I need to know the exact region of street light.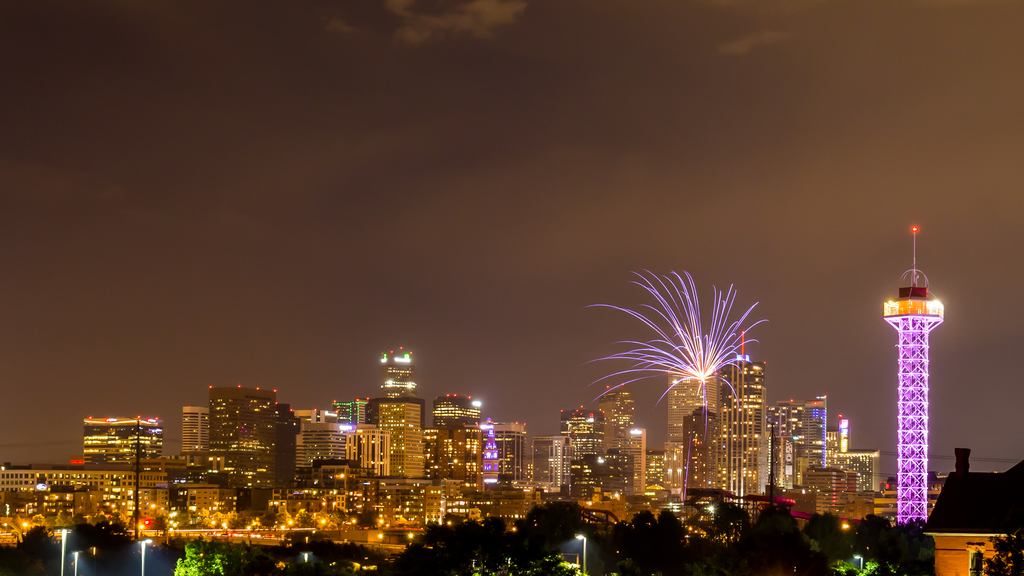
Region: [x1=852, y1=552, x2=863, y2=575].
